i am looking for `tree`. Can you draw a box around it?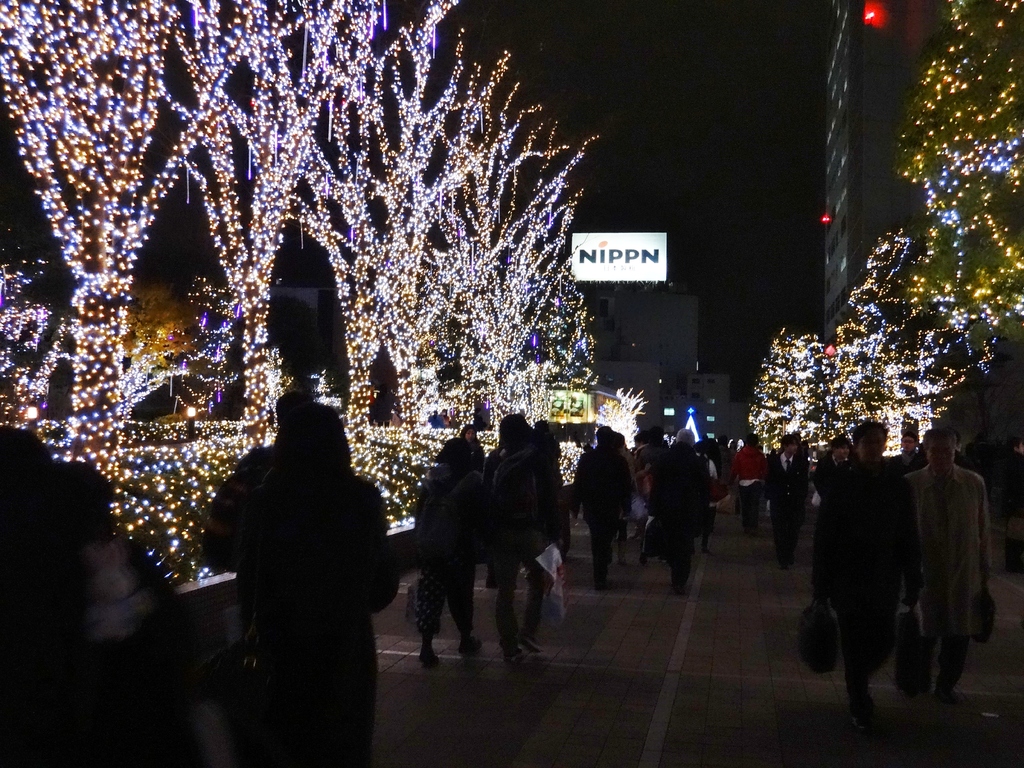
Sure, the bounding box is bbox=(171, 0, 373, 431).
